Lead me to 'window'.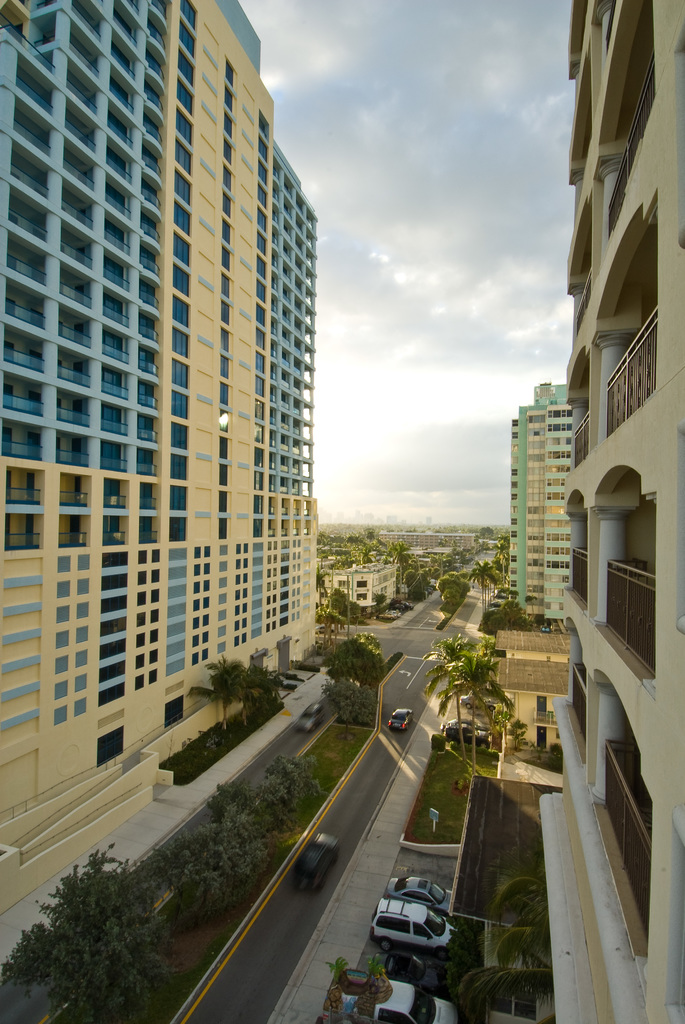
Lead to l=417, t=895, r=431, b=903.
